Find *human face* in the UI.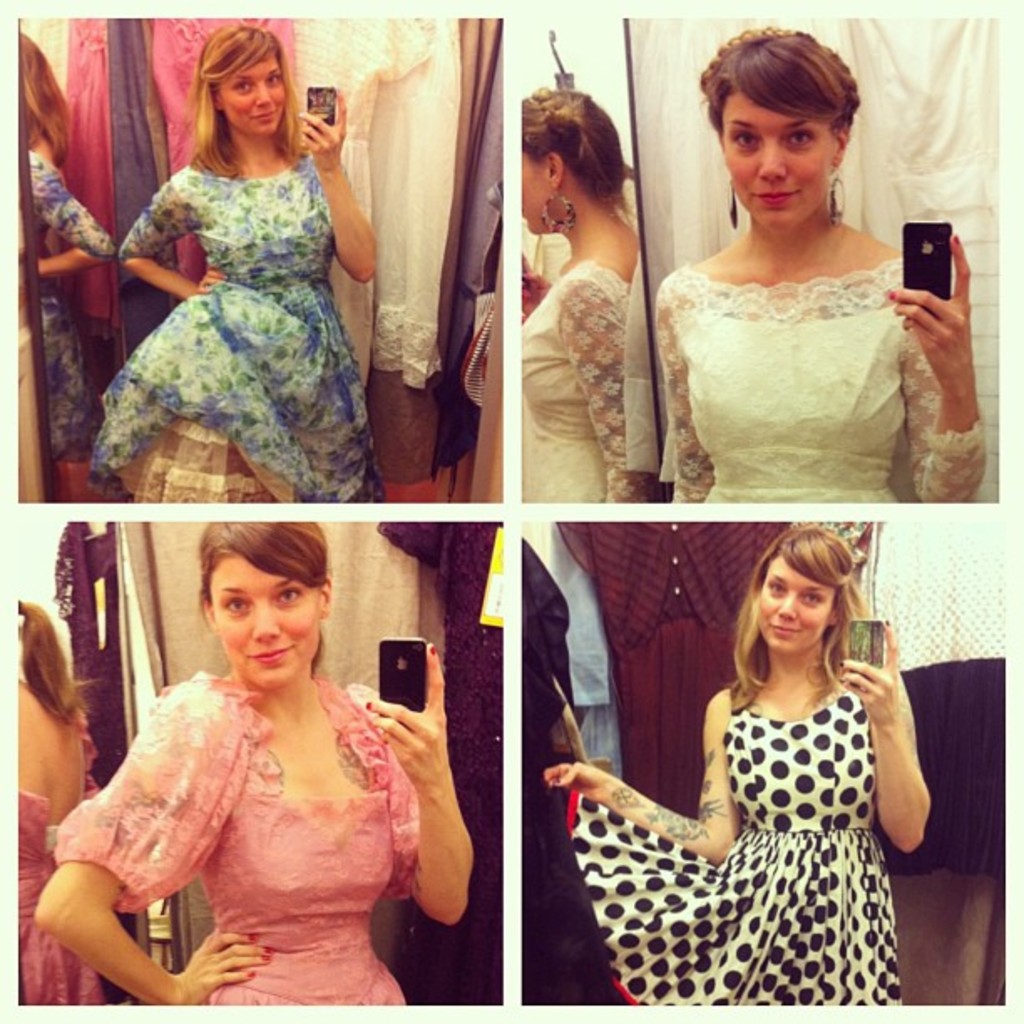
UI element at Rect(761, 550, 840, 654).
